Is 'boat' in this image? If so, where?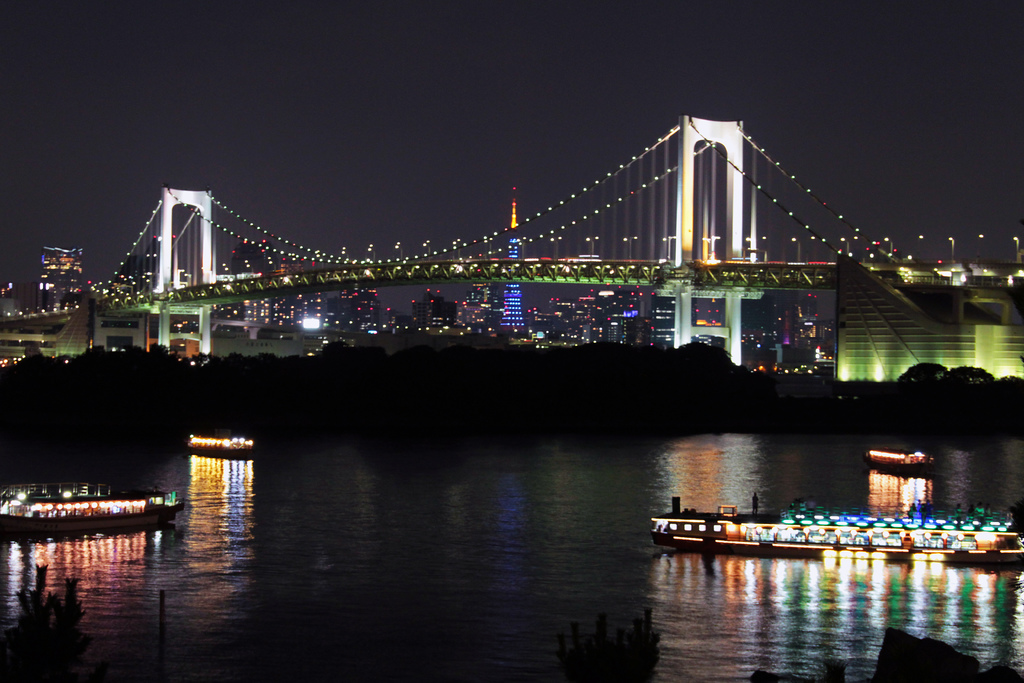
Yes, at {"left": 186, "top": 429, "right": 259, "bottom": 458}.
